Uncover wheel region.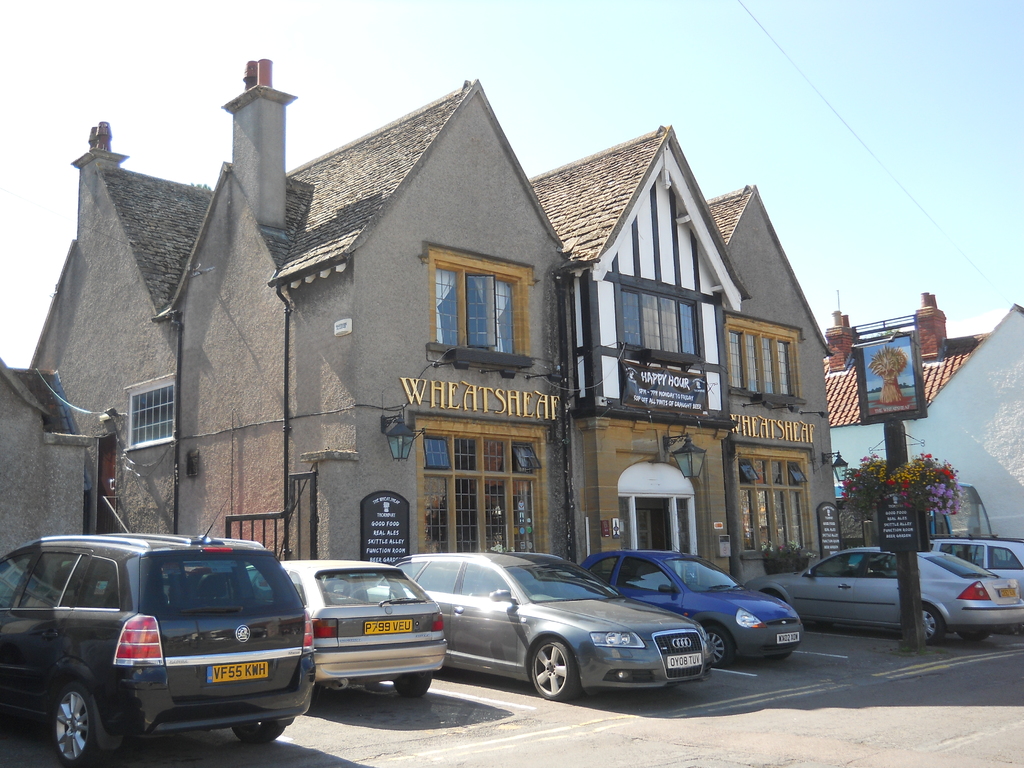
Uncovered: box=[706, 627, 731, 665].
